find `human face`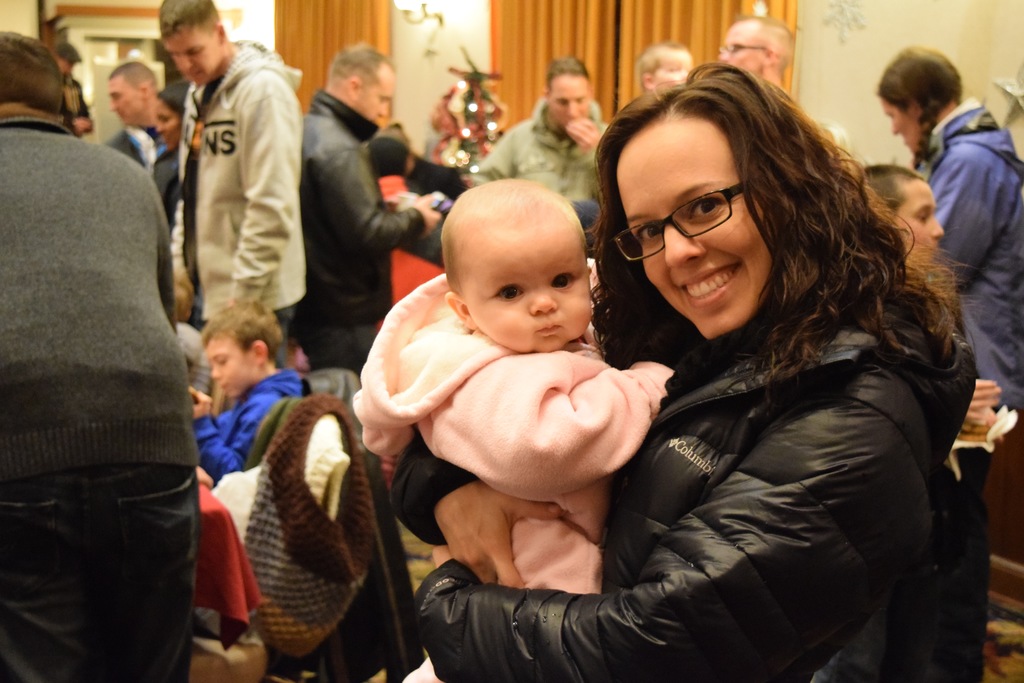
[x1=108, y1=75, x2=140, y2=125]
